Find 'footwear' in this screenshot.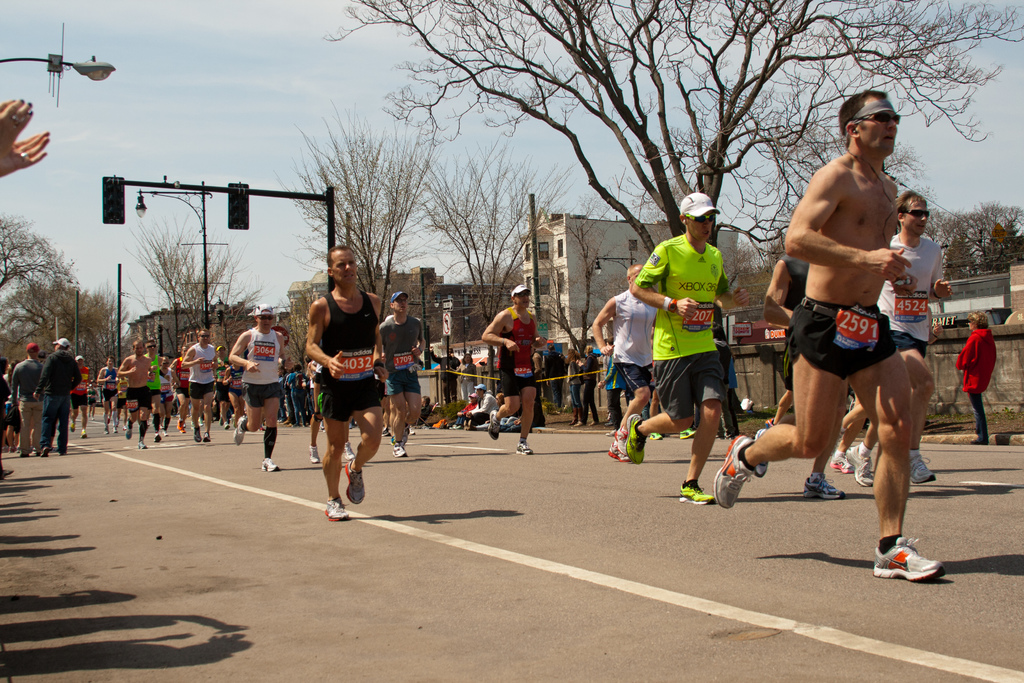
The bounding box for 'footwear' is 488, 409, 502, 443.
